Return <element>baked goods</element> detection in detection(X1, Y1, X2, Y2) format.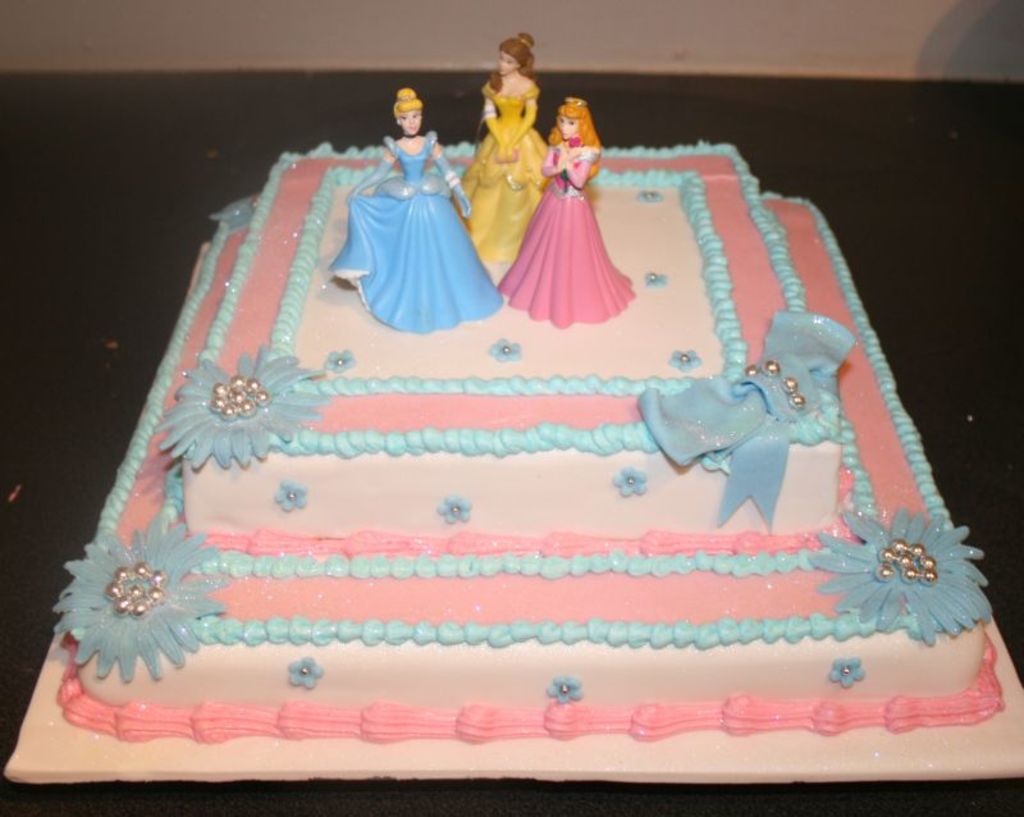
detection(58, 140, 993, 747).
